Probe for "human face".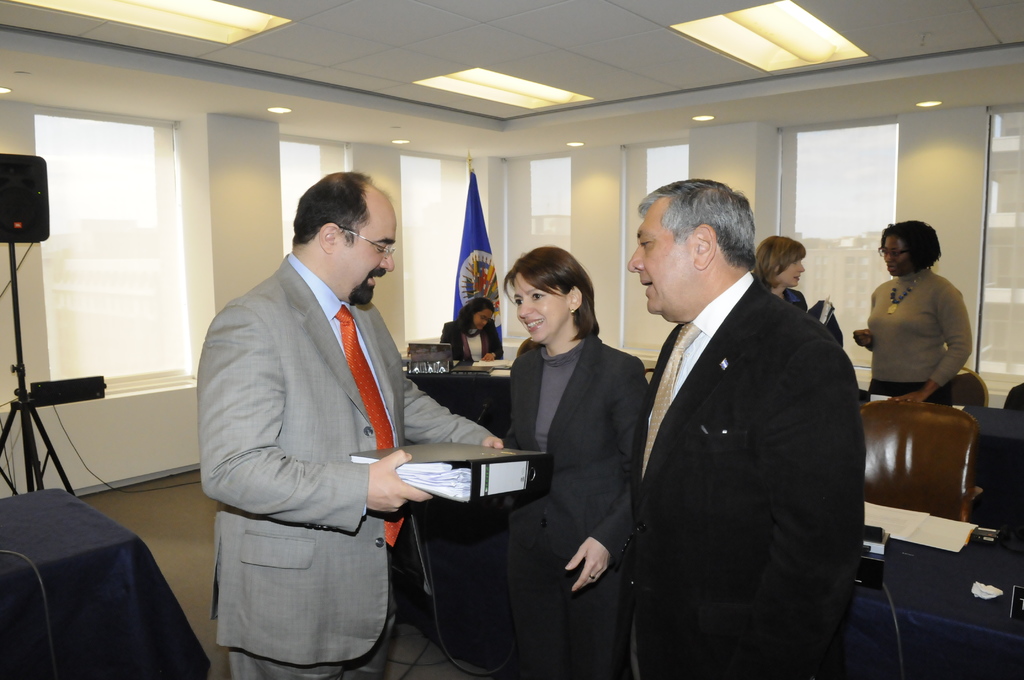
Probe result: l=511, t=269, r=566, b=343.
